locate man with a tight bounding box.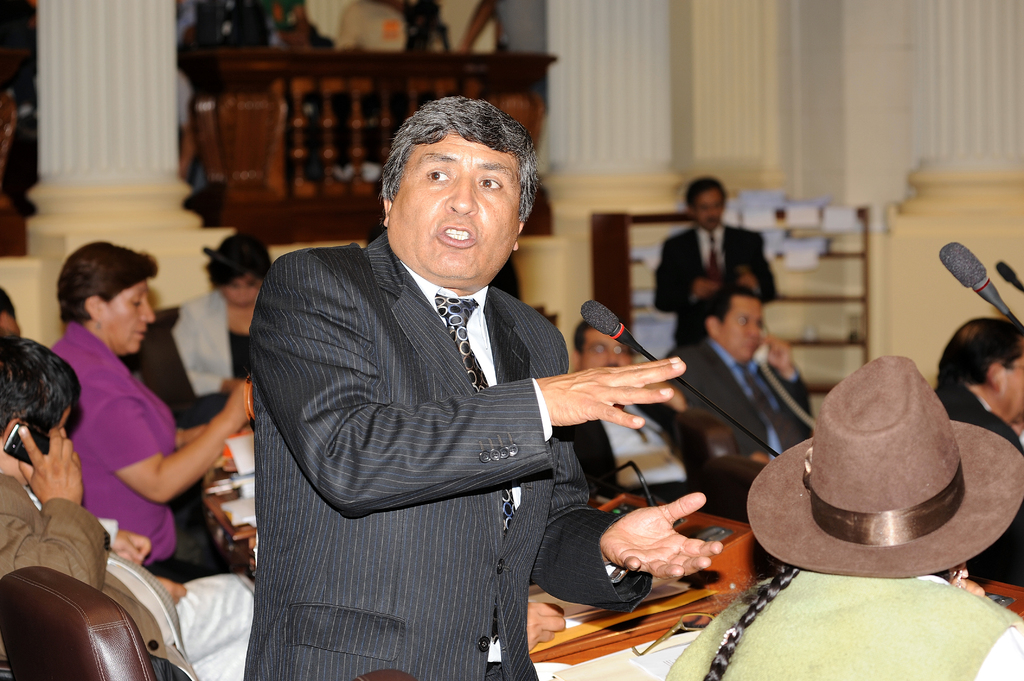
select_region(658, 289, 812, 466).
